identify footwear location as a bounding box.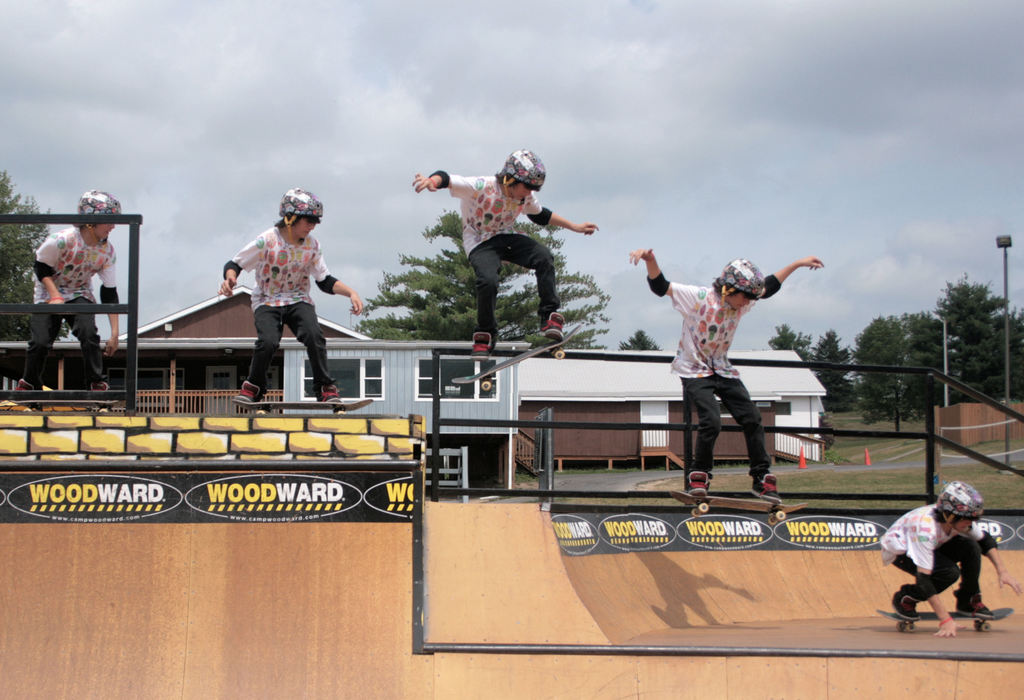
(15,379,44,390).
